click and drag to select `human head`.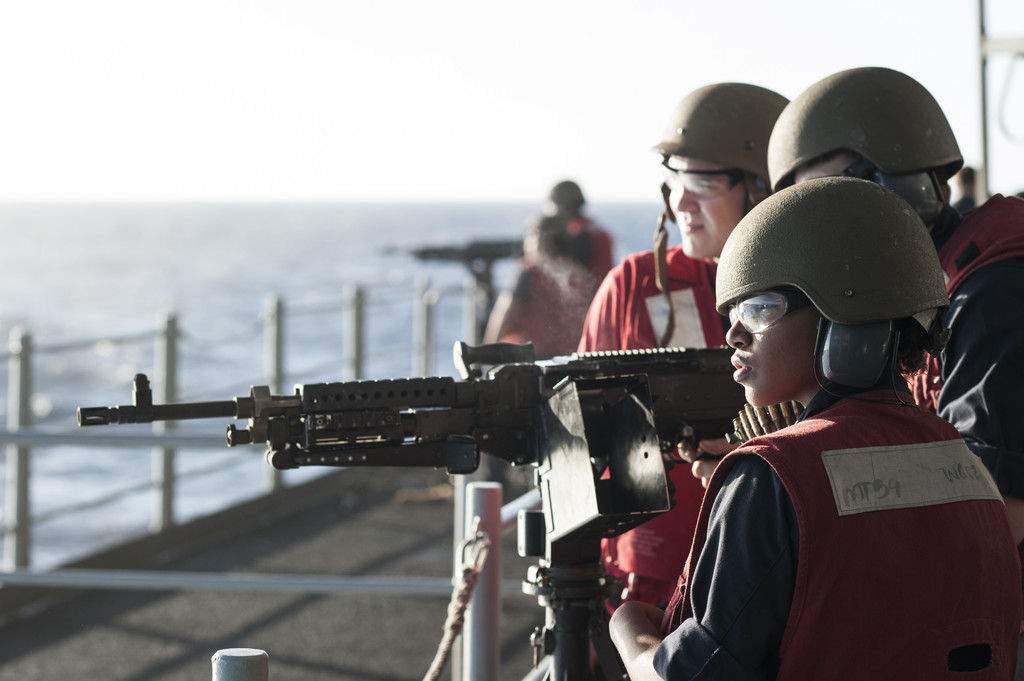
Selection: [553, 180, 584, 216].
